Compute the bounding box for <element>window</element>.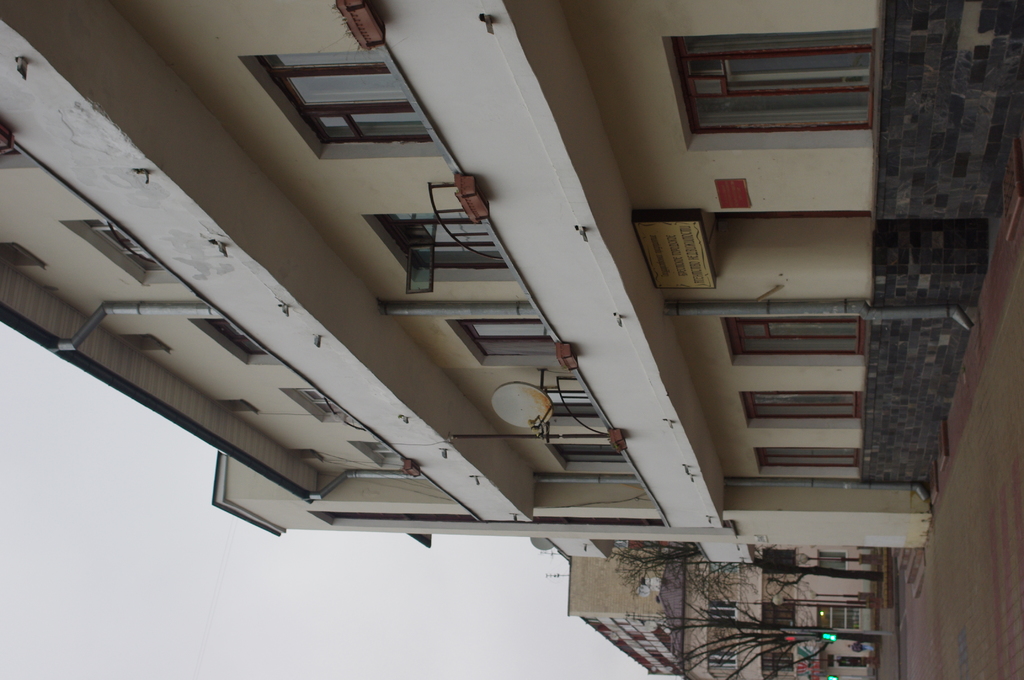
721:317:862:360.
